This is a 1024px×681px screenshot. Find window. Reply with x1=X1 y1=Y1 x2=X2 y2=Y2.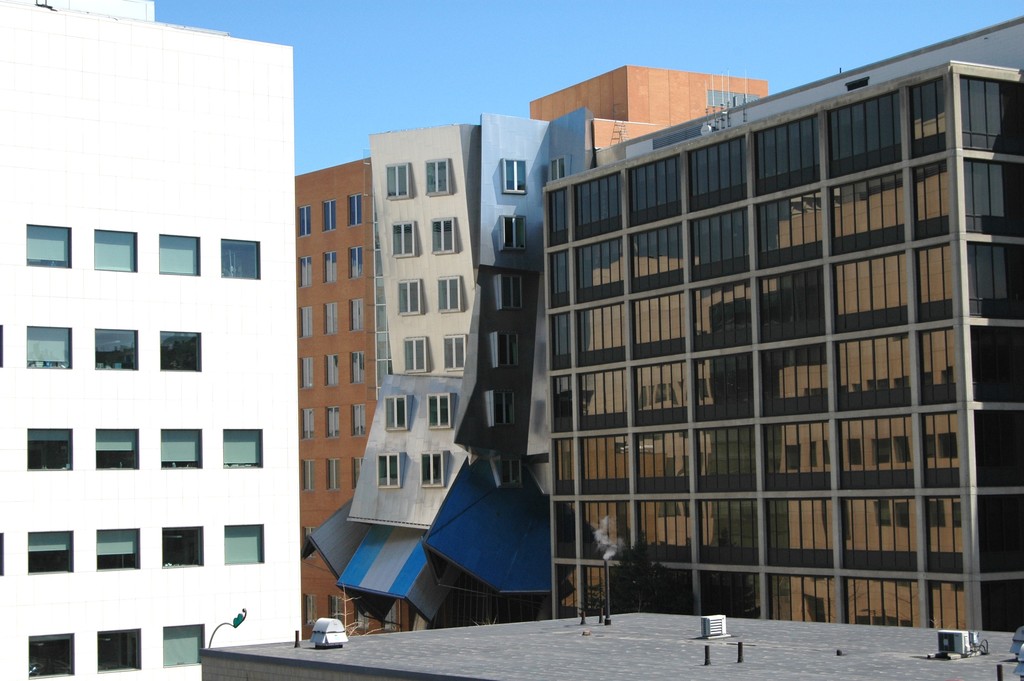
x1=224 y1=424 x2=268 y2=472.
